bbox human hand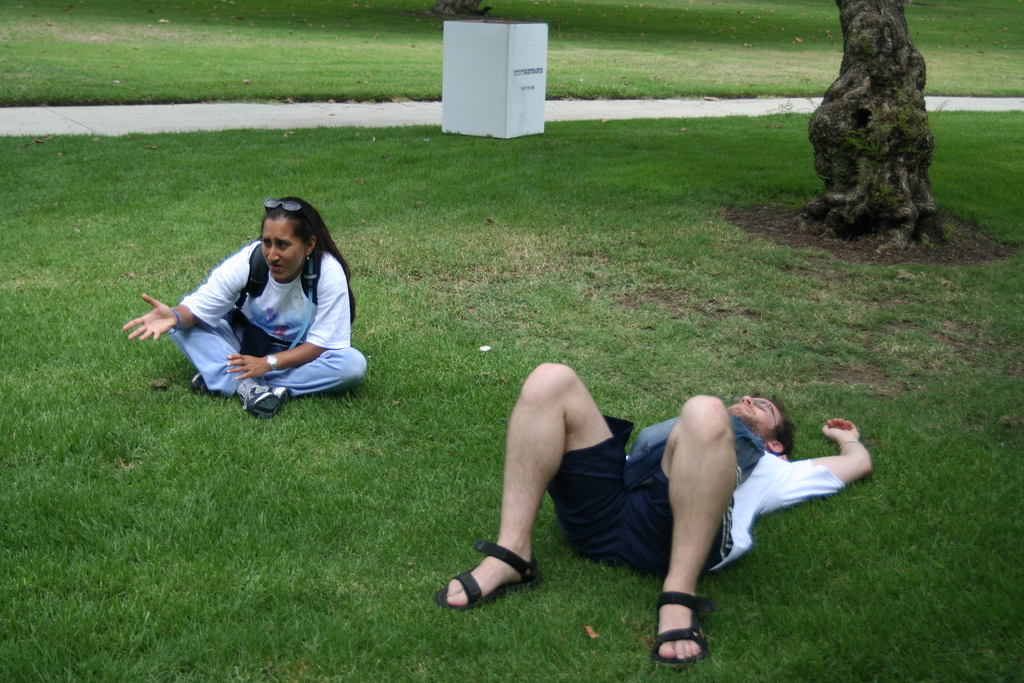
<bbox>116, 286, 191, 351</bbox>
